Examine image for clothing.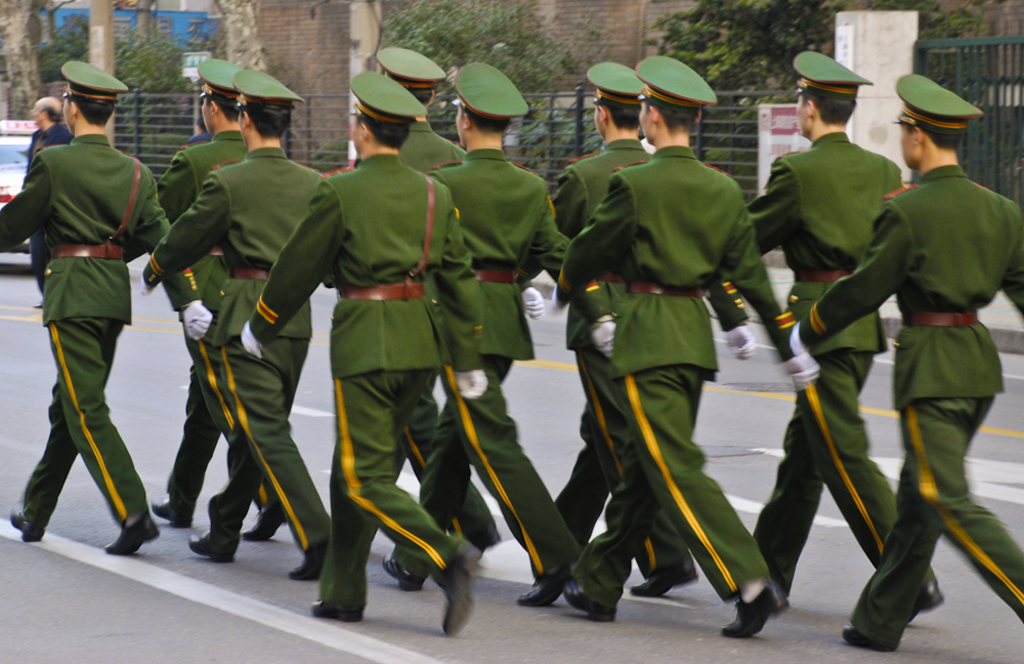
Examination result: l=151, t=149, r=340, b=562.
